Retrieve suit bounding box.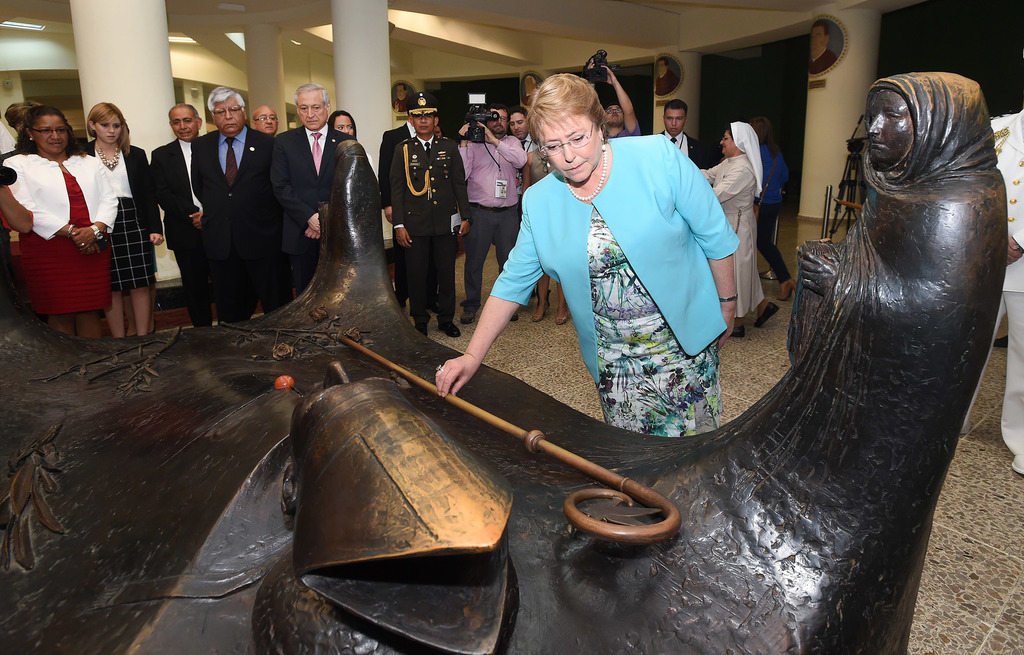
Bounding box: bbox(374, 117, 417, 289).
